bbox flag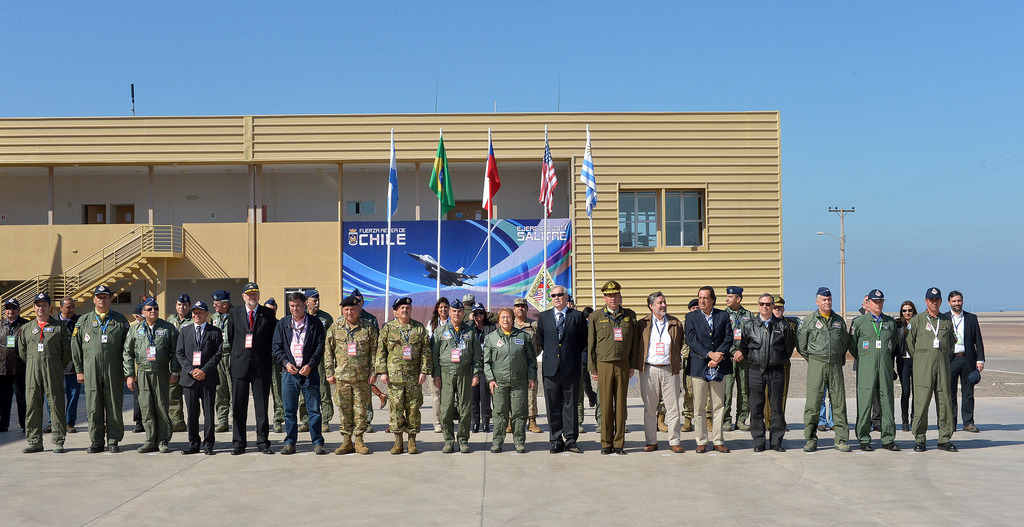
bbox(538, 127, 564, 218)
